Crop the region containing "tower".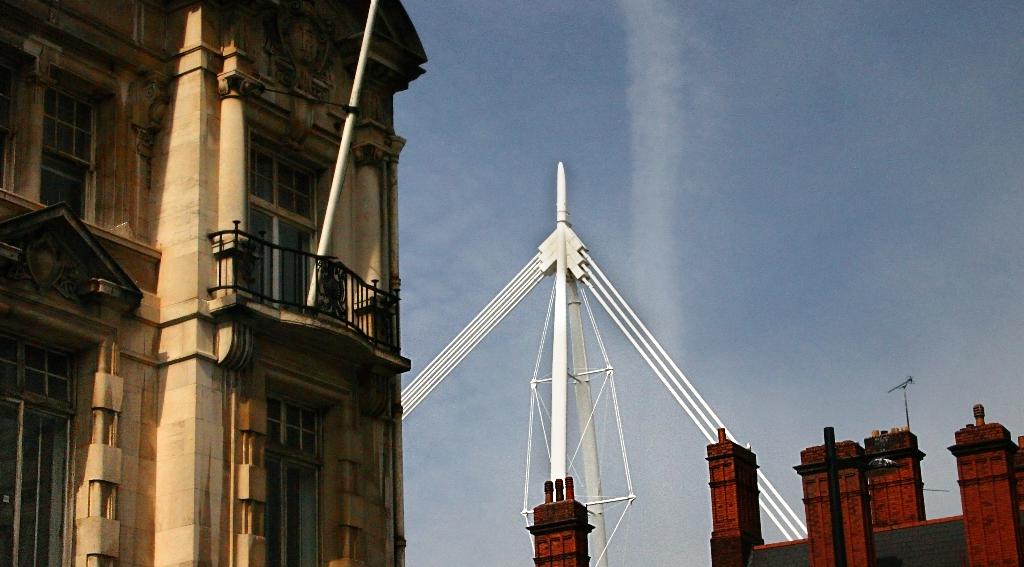
Crop region: (712,429,759,566).
